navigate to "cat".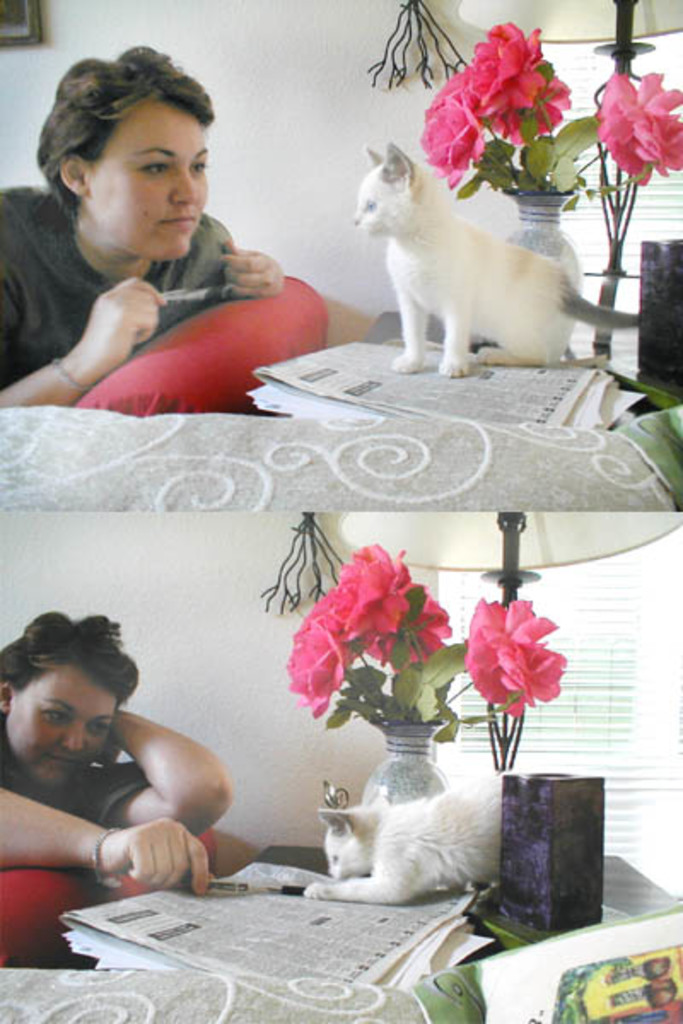
Navigation target: select_region(348, 140, 644, 379).
